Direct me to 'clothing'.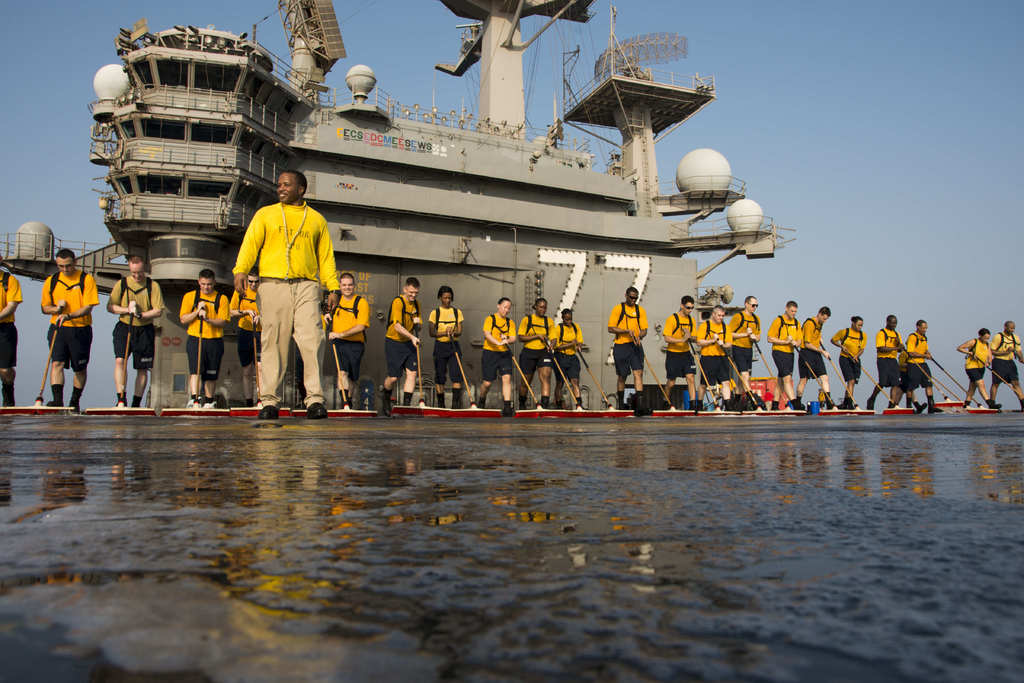
Direction: bbox=(383, 293, 424, 377).
